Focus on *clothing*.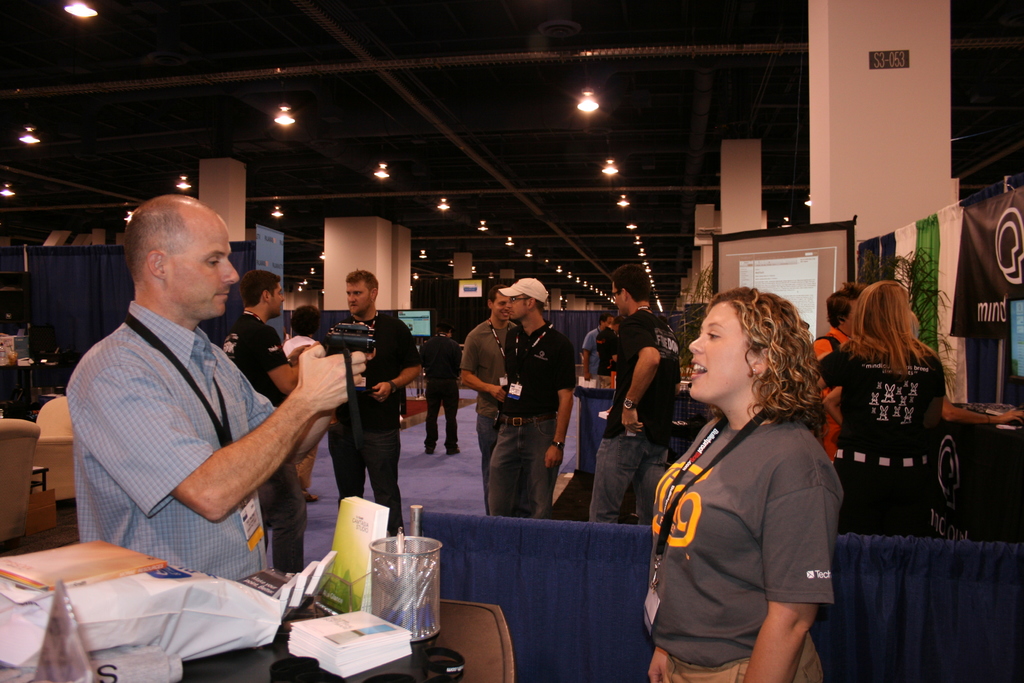
Focused at detection(416, 379, 461, 445).
